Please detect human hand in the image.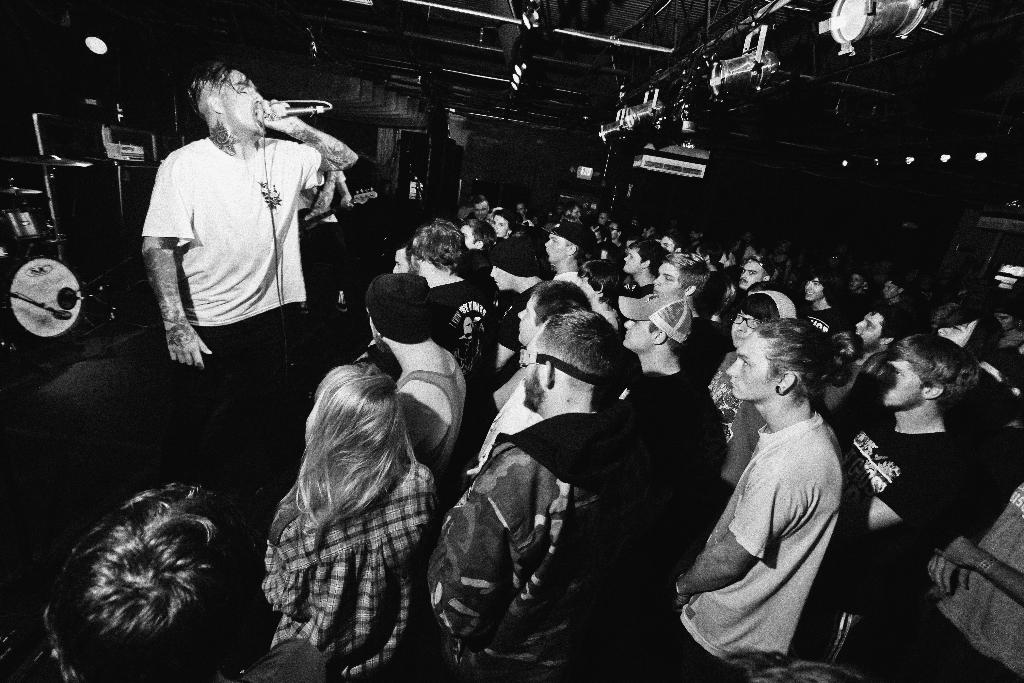
(662,574,698,616).
